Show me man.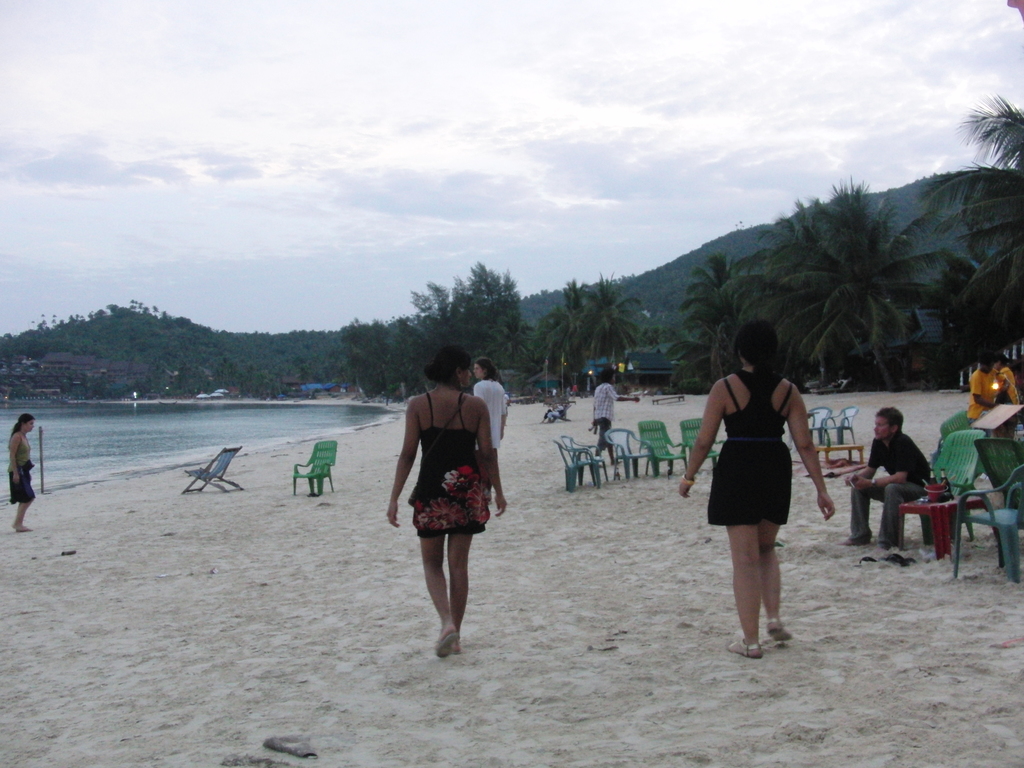
man is here: <region>853, 410, 952, 570</region>.
